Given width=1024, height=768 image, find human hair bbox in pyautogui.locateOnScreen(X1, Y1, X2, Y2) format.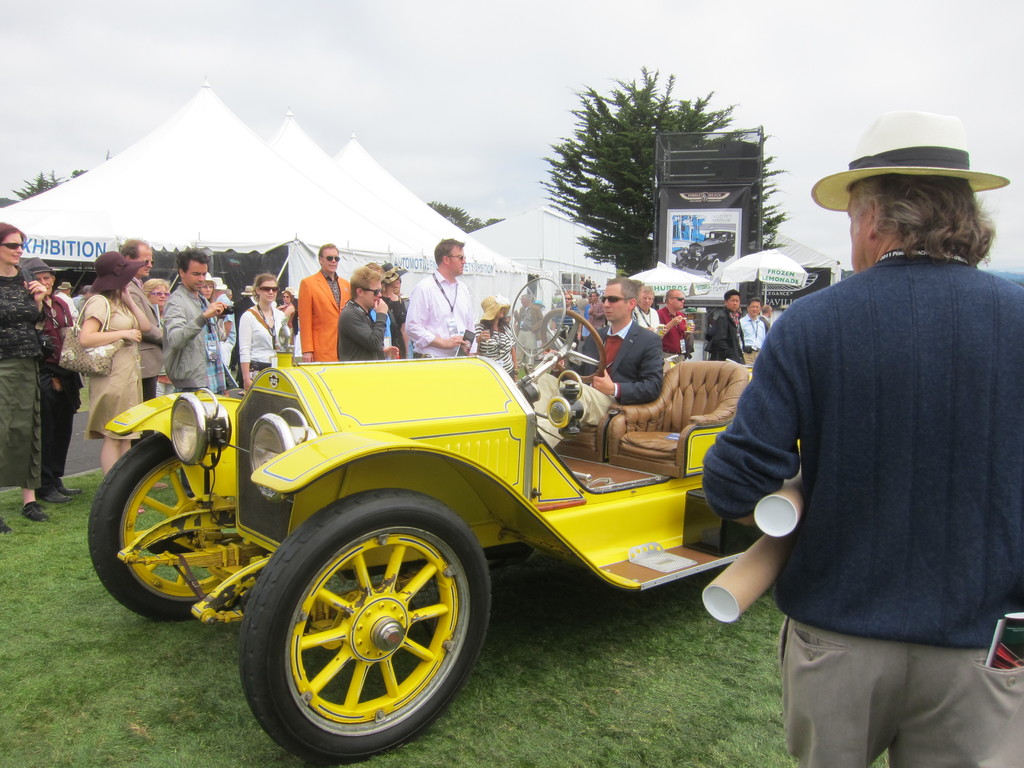
pyautogui.locateOnScreen(204, 281, 217, 301).
